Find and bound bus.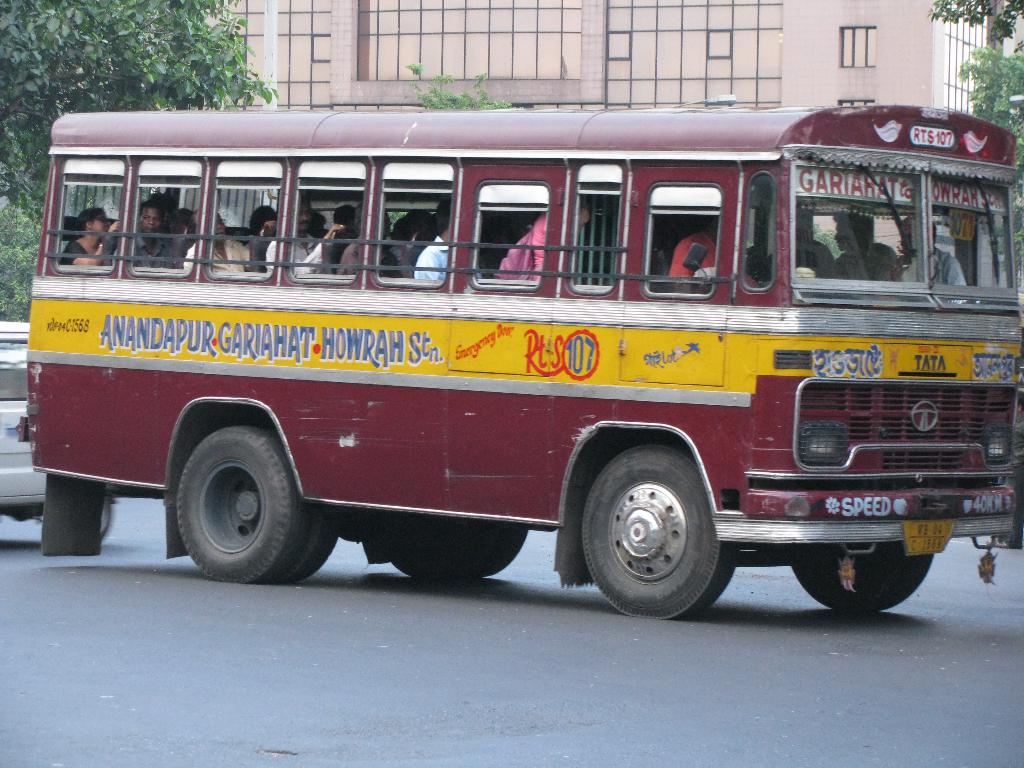
Bound: box(13, 102, 1023, 627).
